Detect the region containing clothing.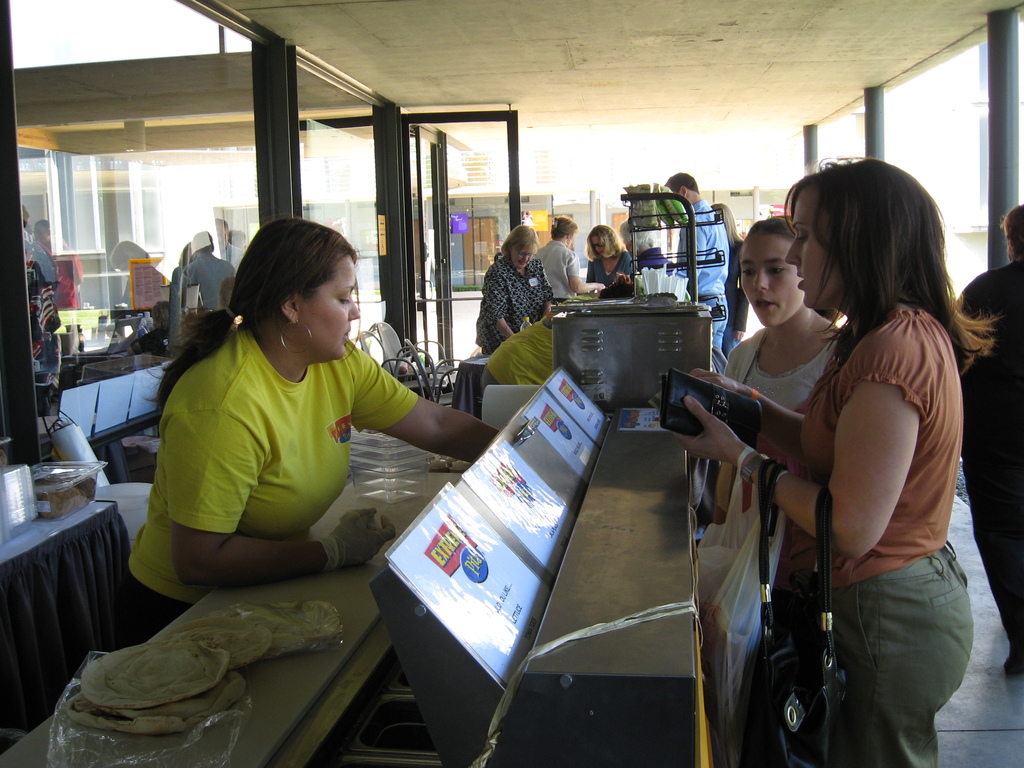
672:199:728:362.
